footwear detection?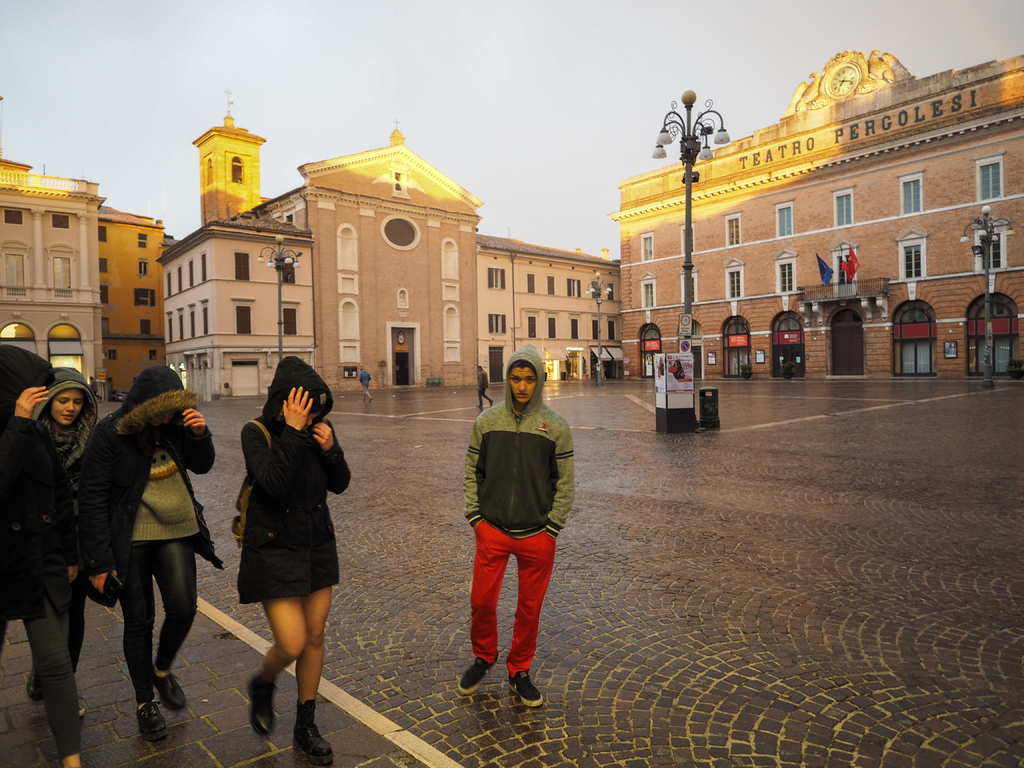
x1=505 y1=669 x2=543 y2=708
